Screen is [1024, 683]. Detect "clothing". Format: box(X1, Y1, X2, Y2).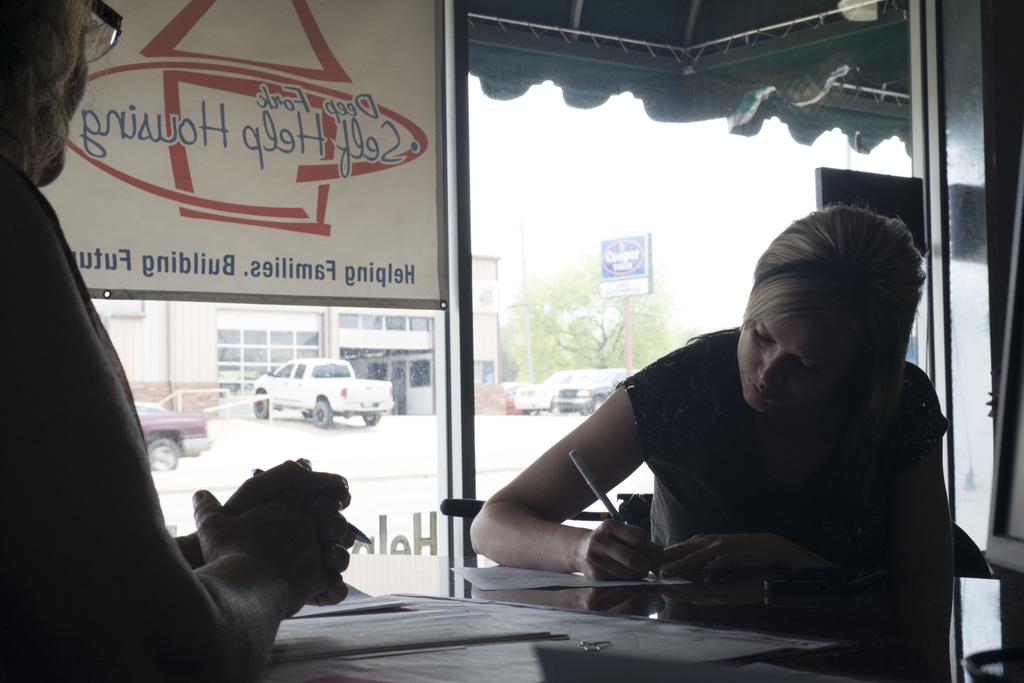
box(616, 333, 949, 679).
